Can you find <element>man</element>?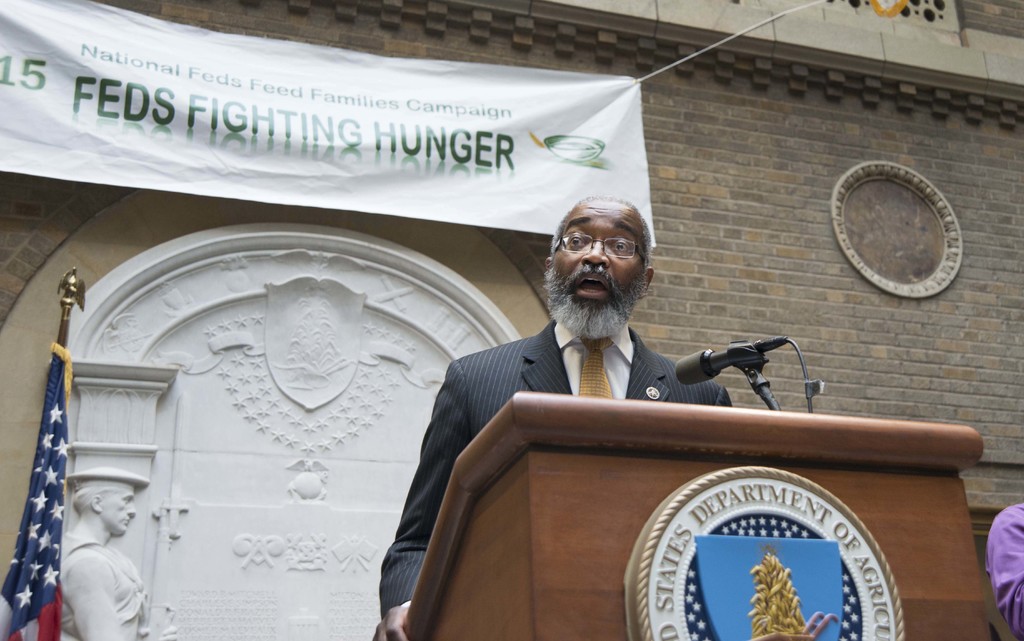
Yes, bounding box: [x1=52, y1=468, x2=149, y2=640].
